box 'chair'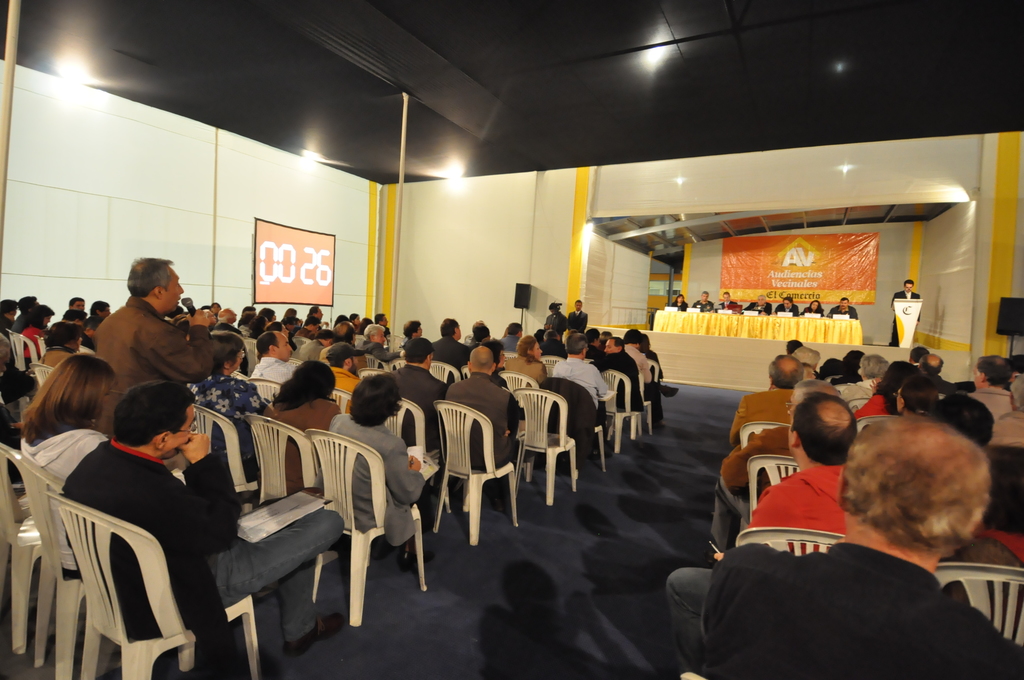
detection(495, 350, 515, 359)
